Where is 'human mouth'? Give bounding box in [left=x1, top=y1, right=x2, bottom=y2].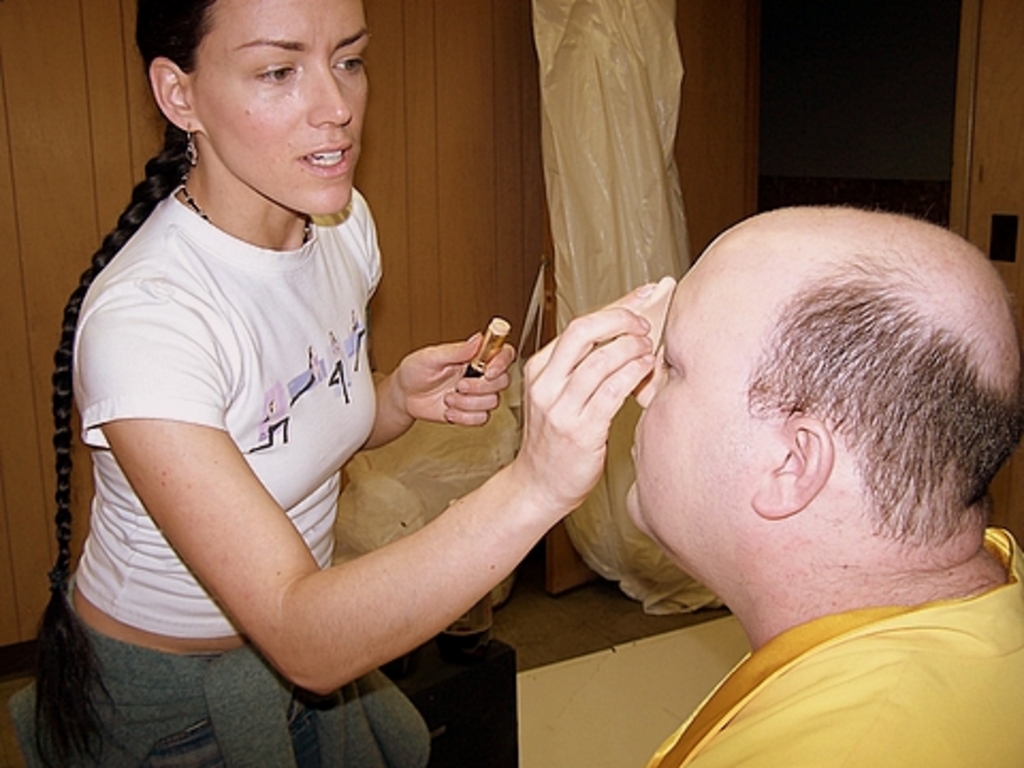
[left=625, top=427, right=640, bottom=463].
